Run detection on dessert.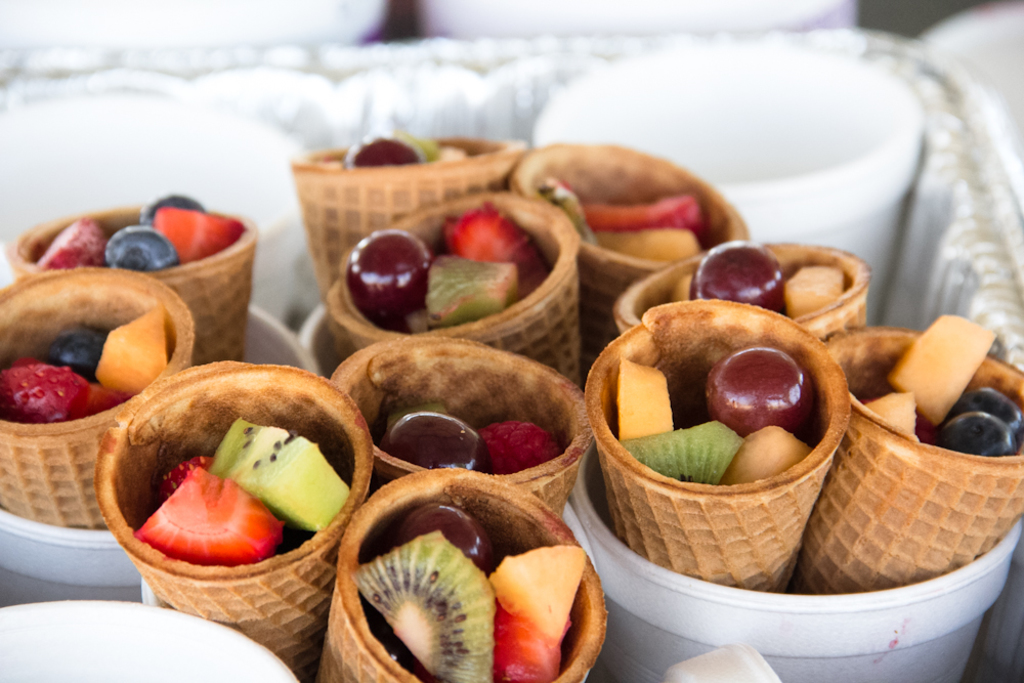
Result: box=[794, 309, 1023, 602].
